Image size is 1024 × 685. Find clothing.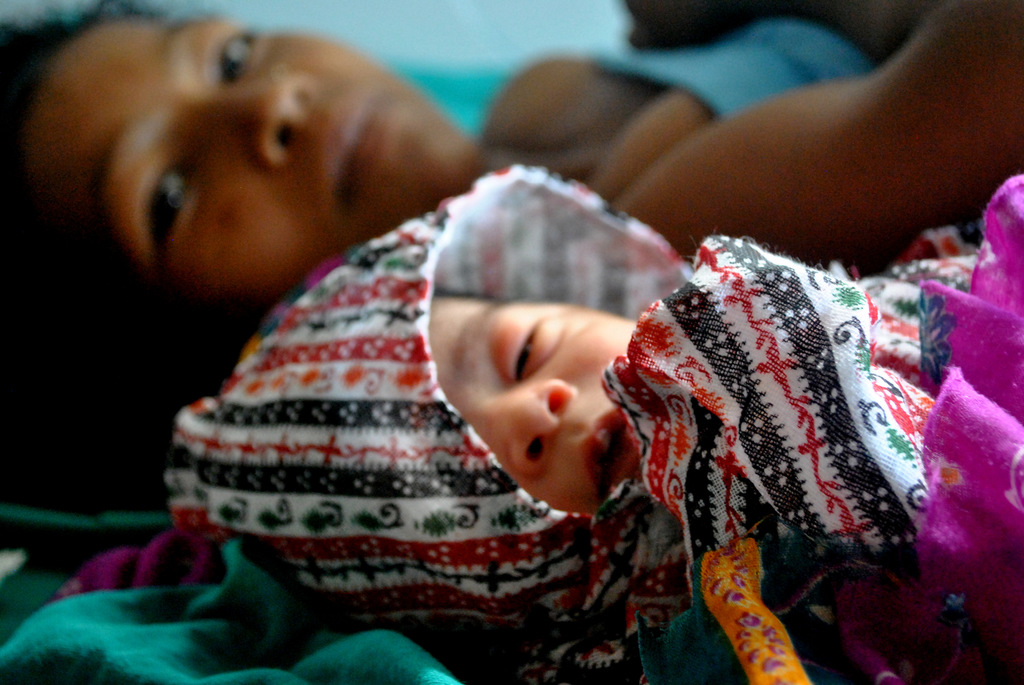
rect(165, 156, 992, 684).
